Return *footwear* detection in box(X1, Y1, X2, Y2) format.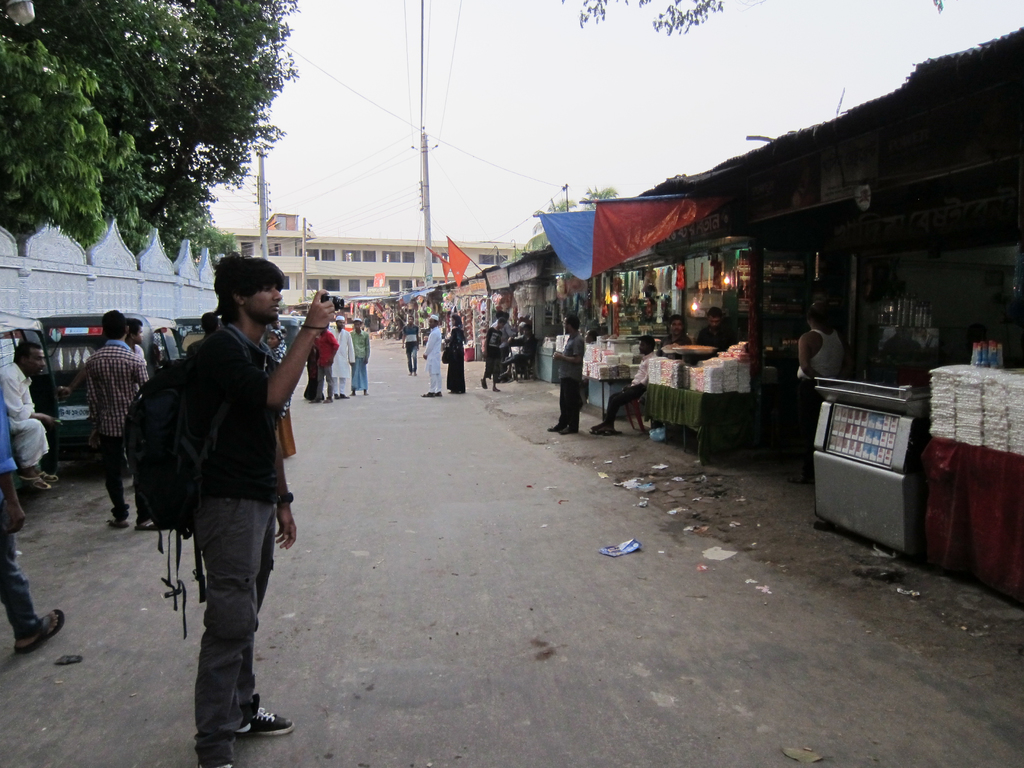
box(431, 392, 440, 399).
